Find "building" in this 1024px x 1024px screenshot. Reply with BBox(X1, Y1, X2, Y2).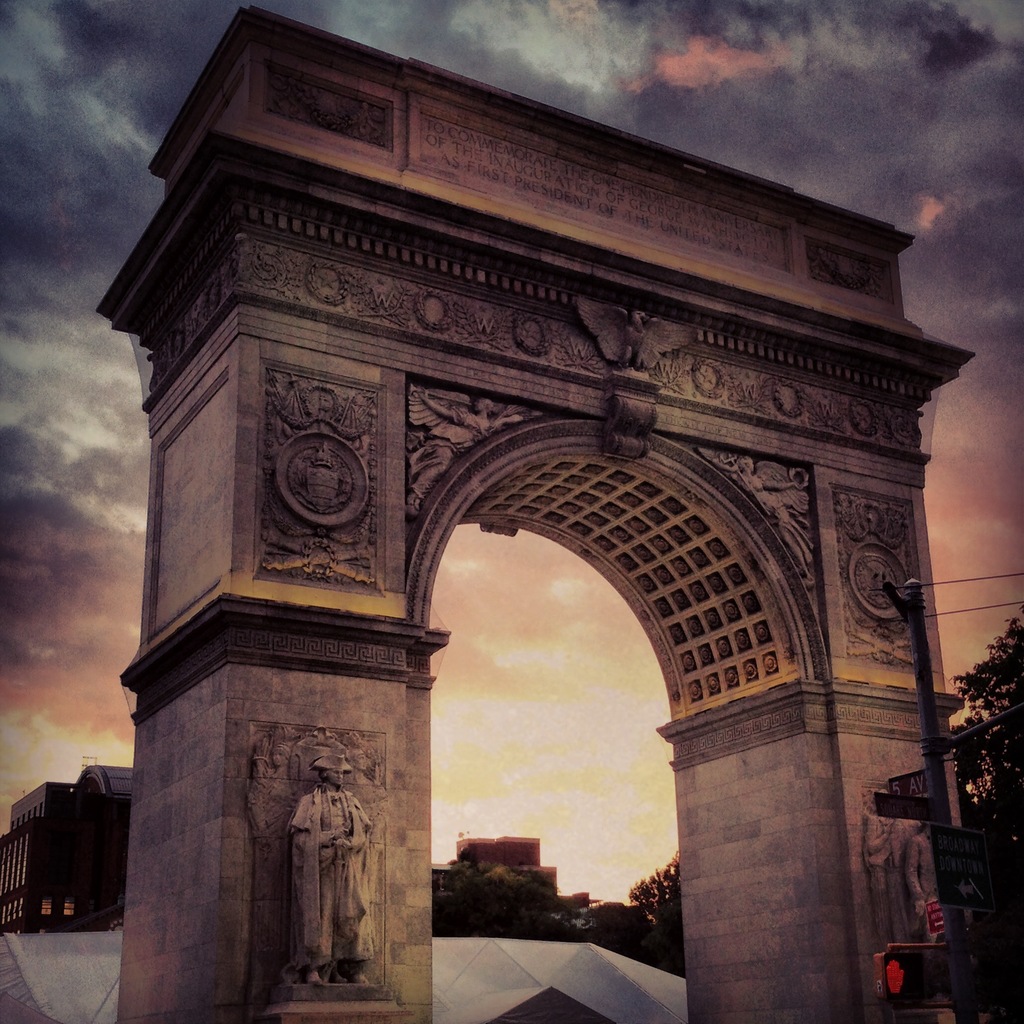
BBox(0, 758, 136, 940).
